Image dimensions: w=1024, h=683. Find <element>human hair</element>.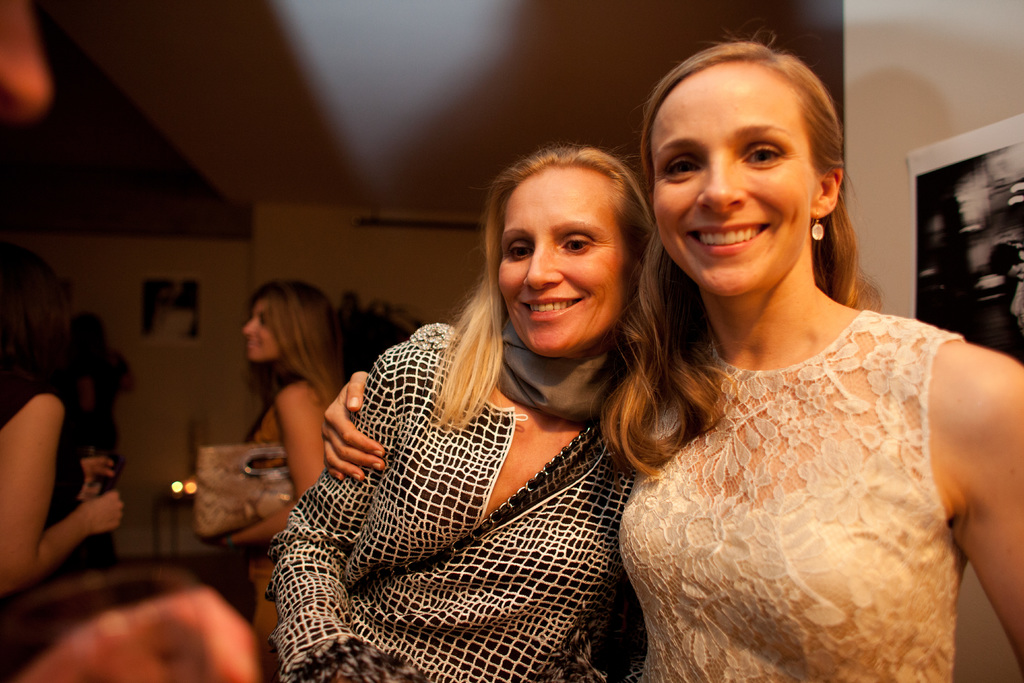
BBox(0, 242, 70, 370).
